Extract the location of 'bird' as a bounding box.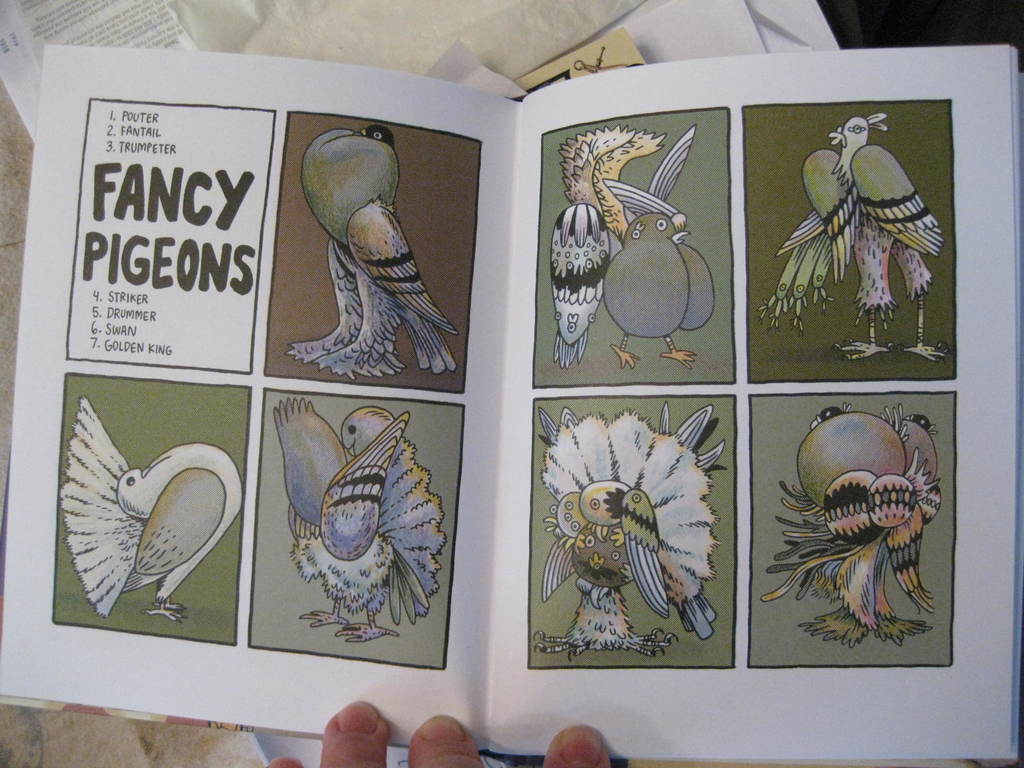
crop(547, 124, 715, 362).
